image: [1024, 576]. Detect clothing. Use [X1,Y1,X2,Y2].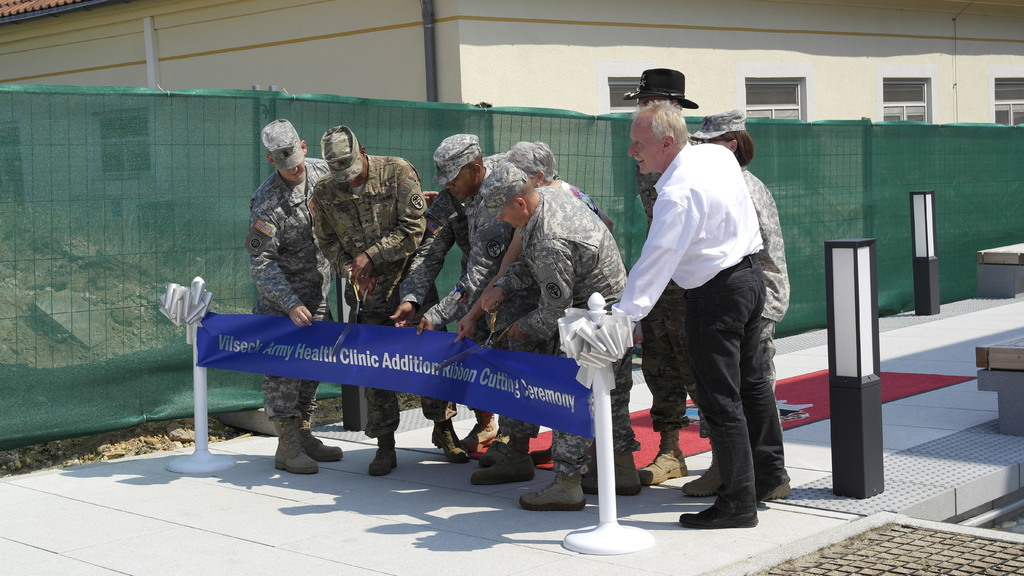
[741,160,792,503].
